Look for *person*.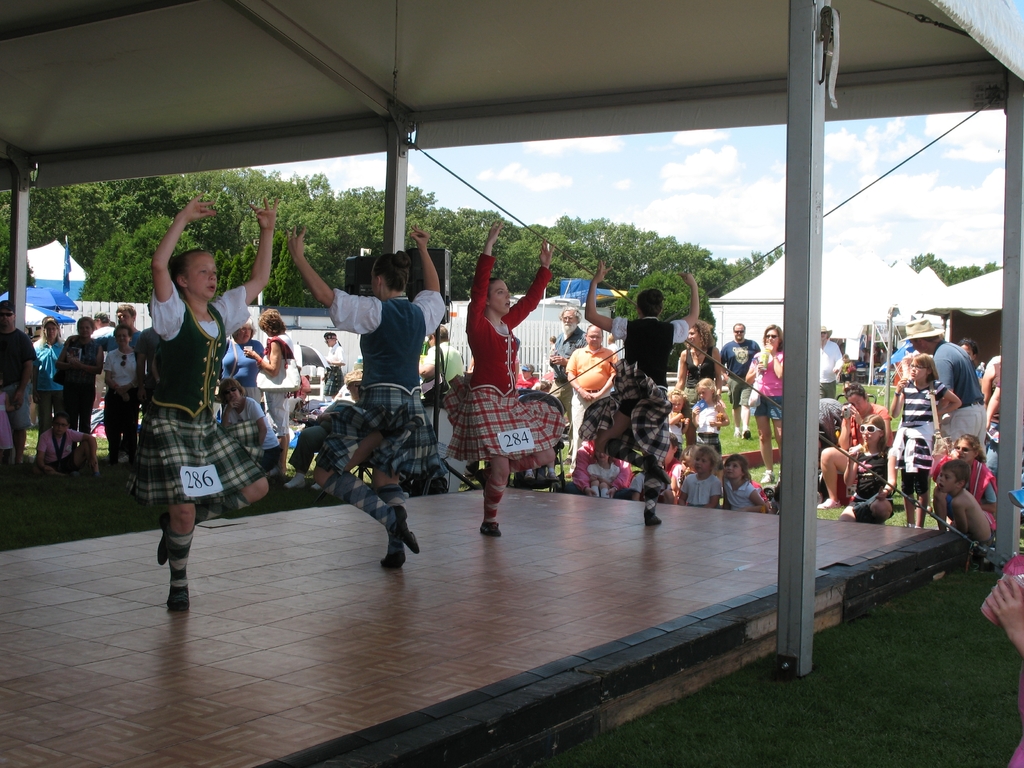
Found: pyautogui.locateOnScreen(566, 323, 618, 457).
